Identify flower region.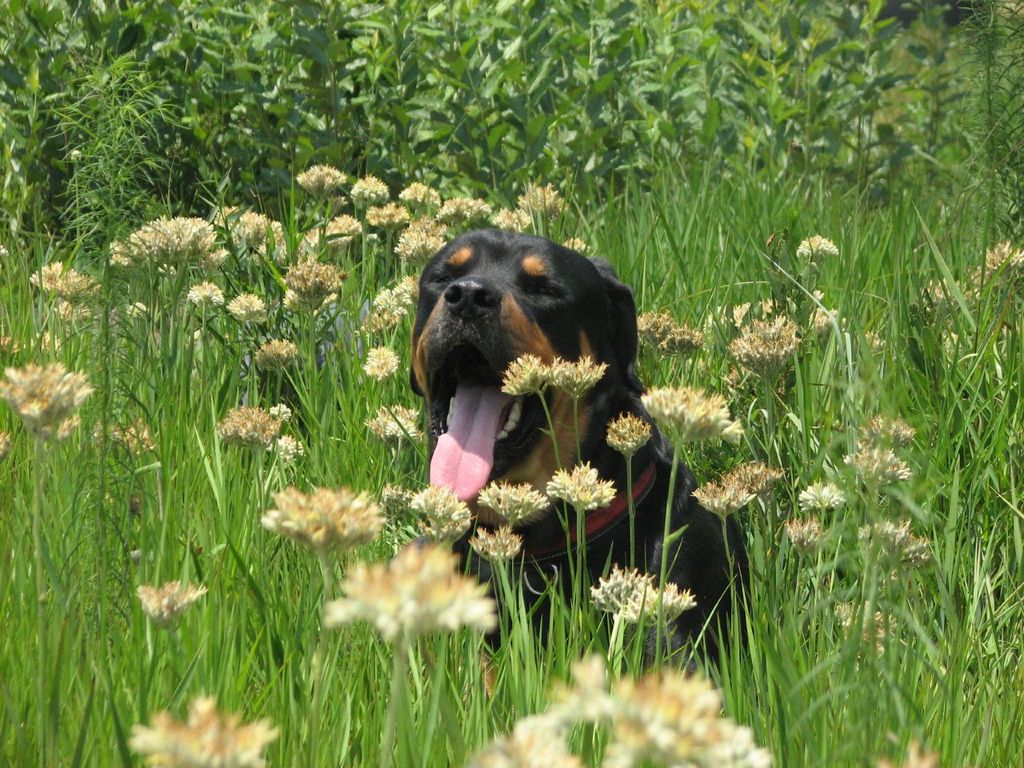
Region: (left=372, top=406, right=413, bottom=442).
